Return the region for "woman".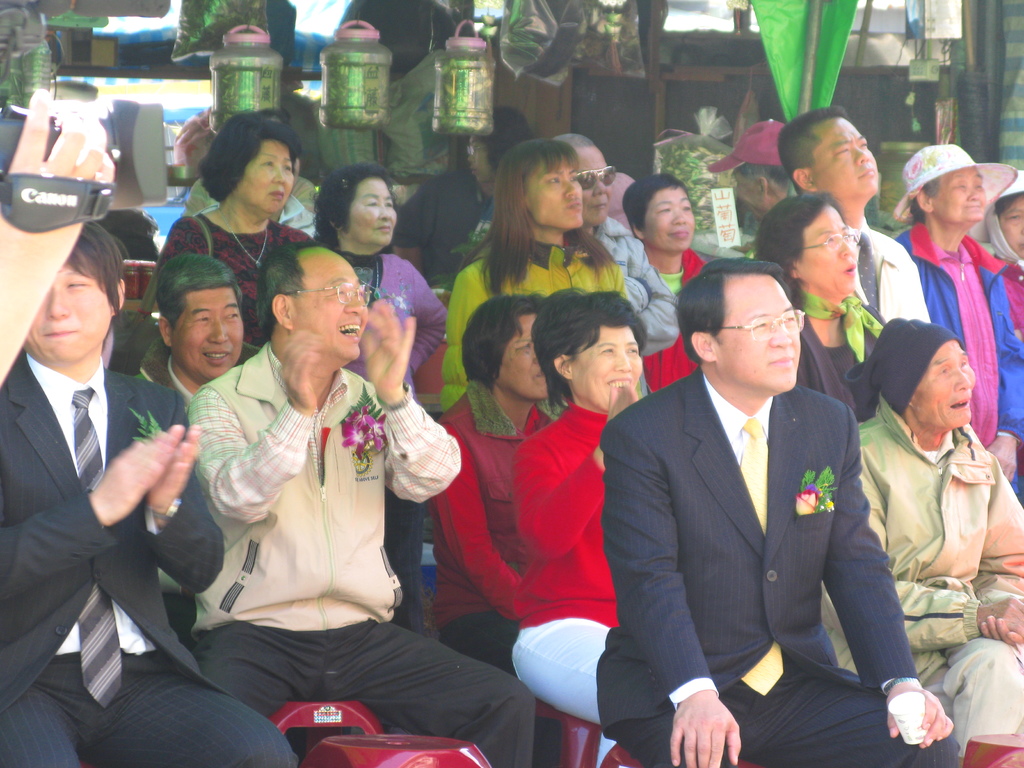
bbox(155, 111, 314, 348).
